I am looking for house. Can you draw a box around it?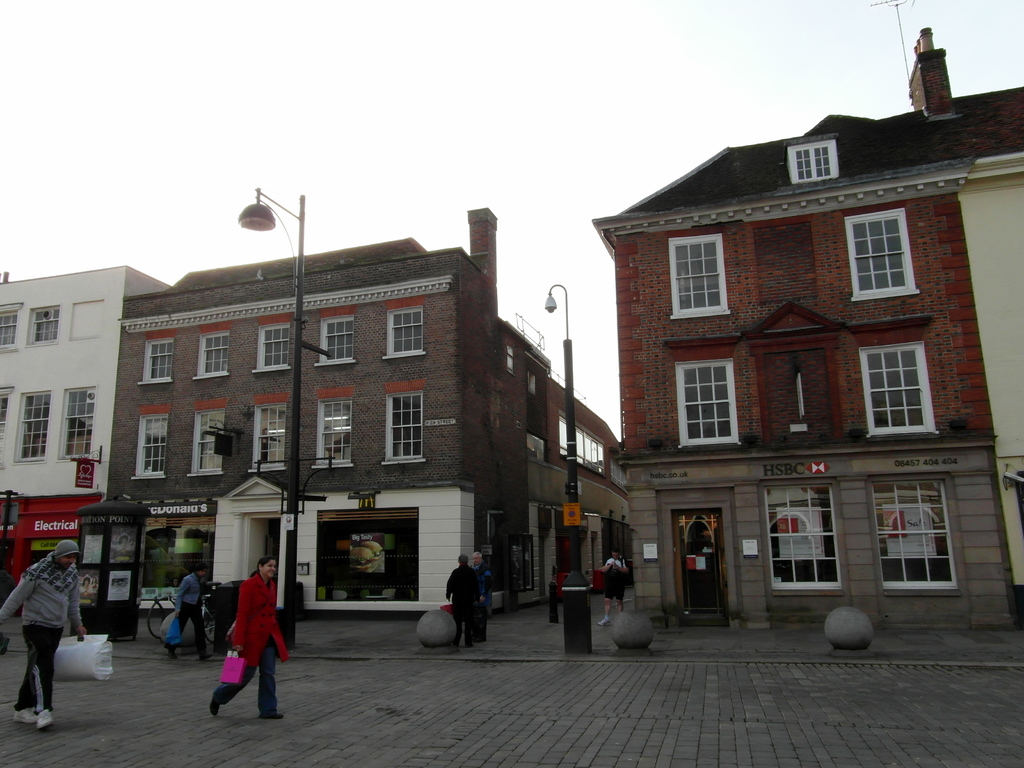
Sure, the bounding box is <box>0,269,177,509</box>.
